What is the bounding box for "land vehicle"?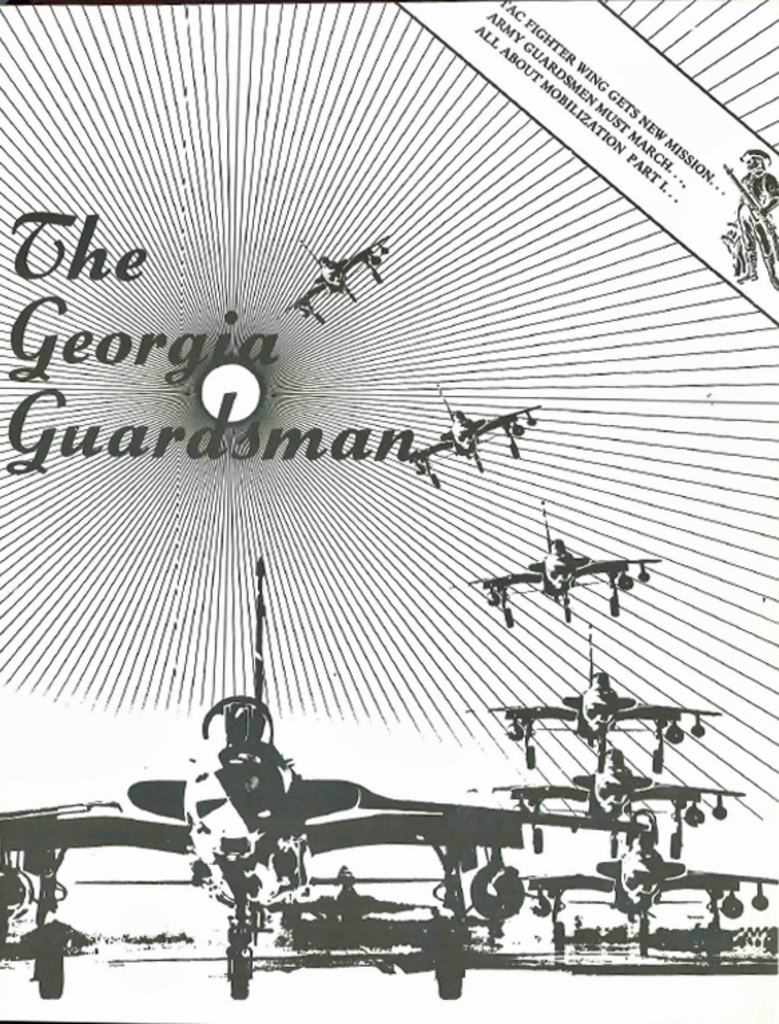
[104, 749, 656, 968].
